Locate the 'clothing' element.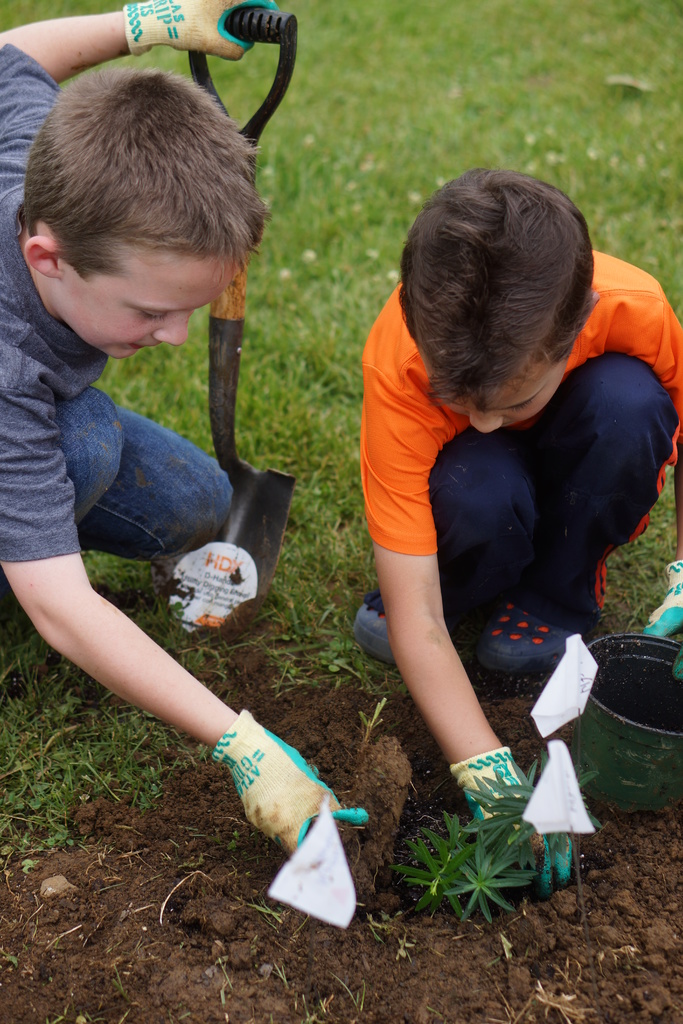
Element bbox: {"left": 0, "top": 42, "right": 235, "bottom": 570}.
